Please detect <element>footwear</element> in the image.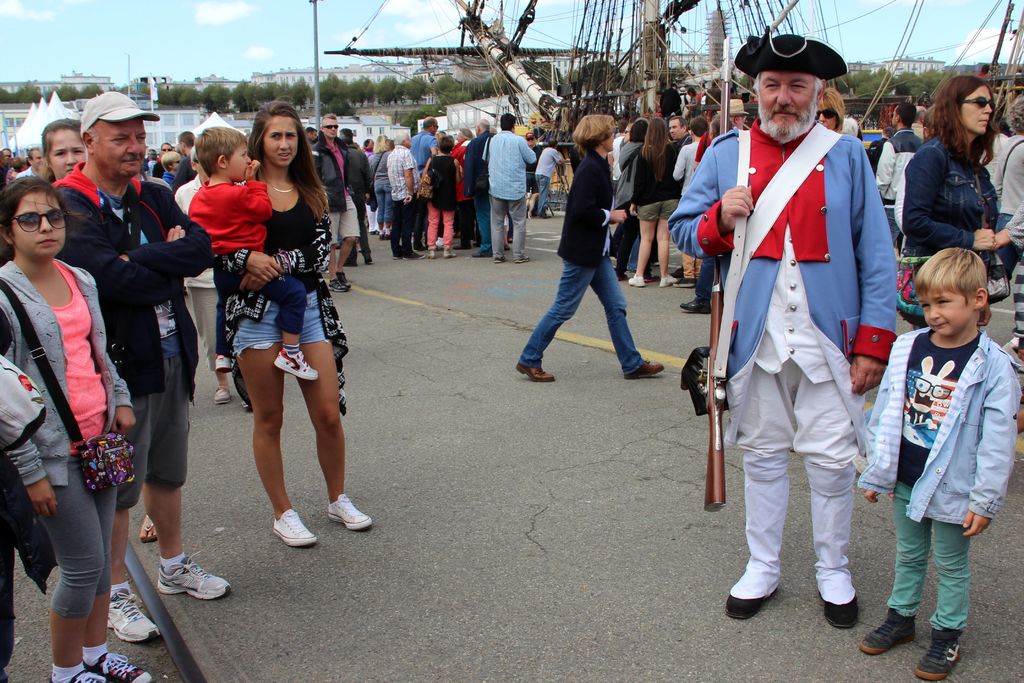
<region>627, 273, 647, 285</region>.
